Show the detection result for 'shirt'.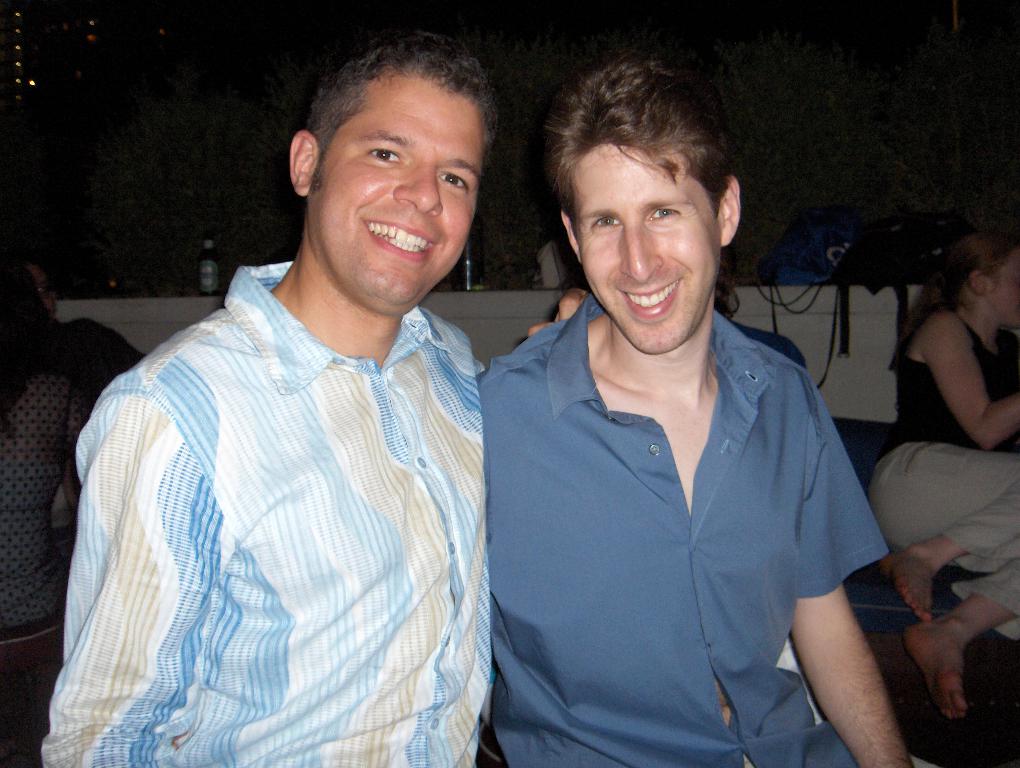
38/258/495/767.
